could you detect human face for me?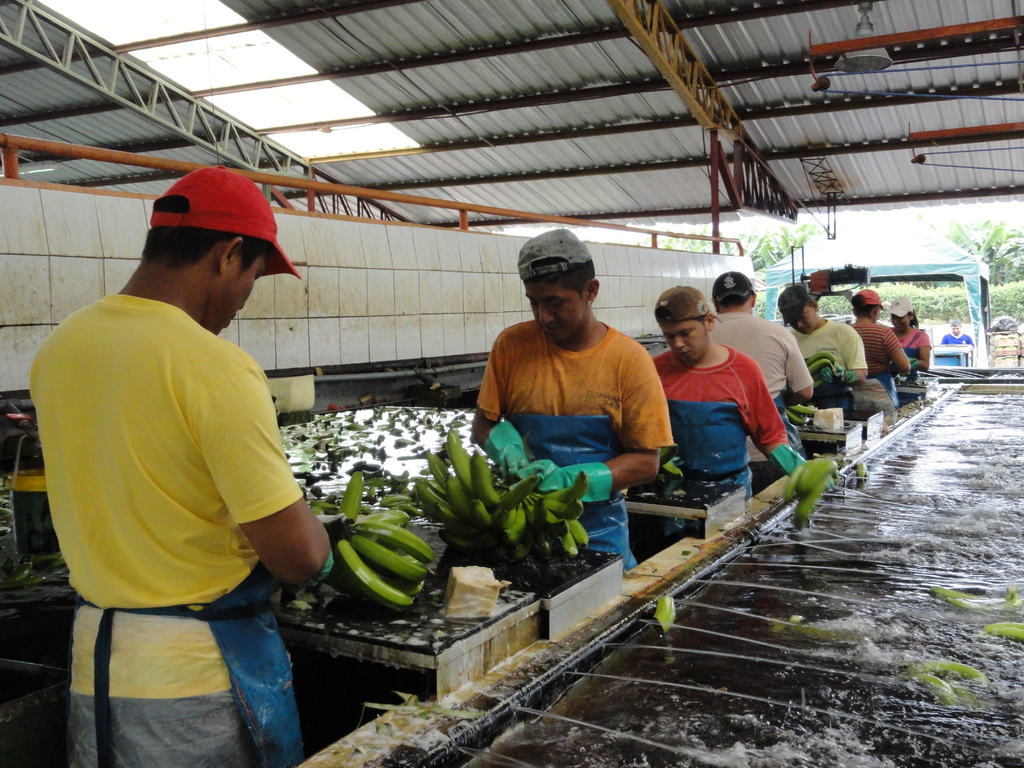
Detection result: 524 271 585 339.
